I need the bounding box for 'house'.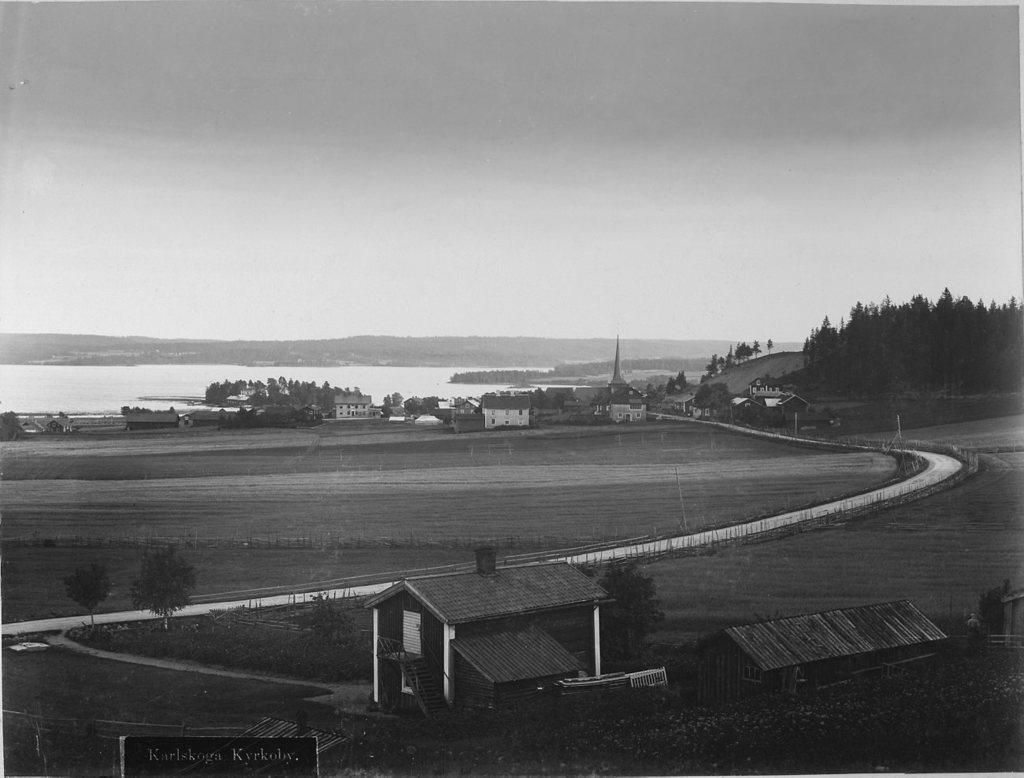
Here it is: (189,406,228,425).
